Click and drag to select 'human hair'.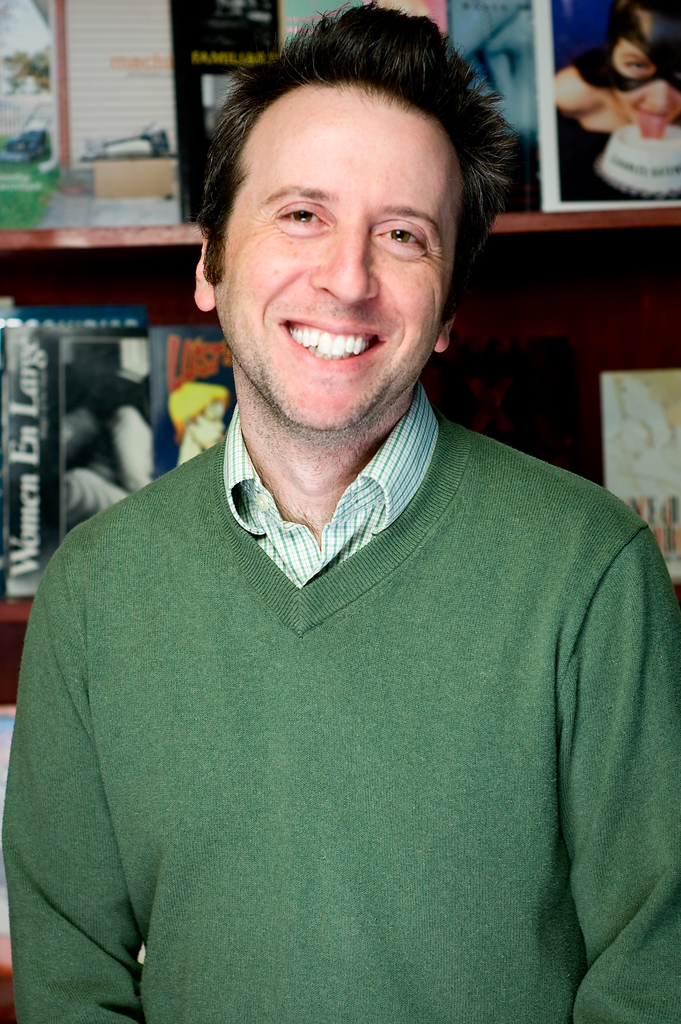
Selection: [196,20,511,380].
